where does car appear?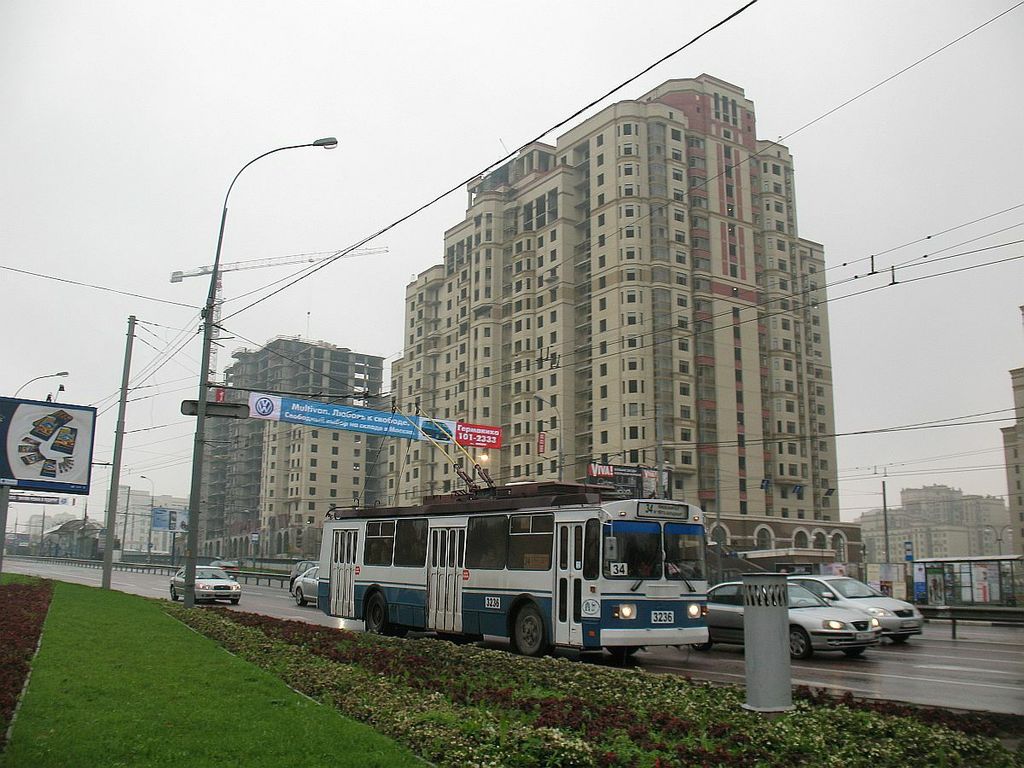
Appears at 172:564:239:600.
